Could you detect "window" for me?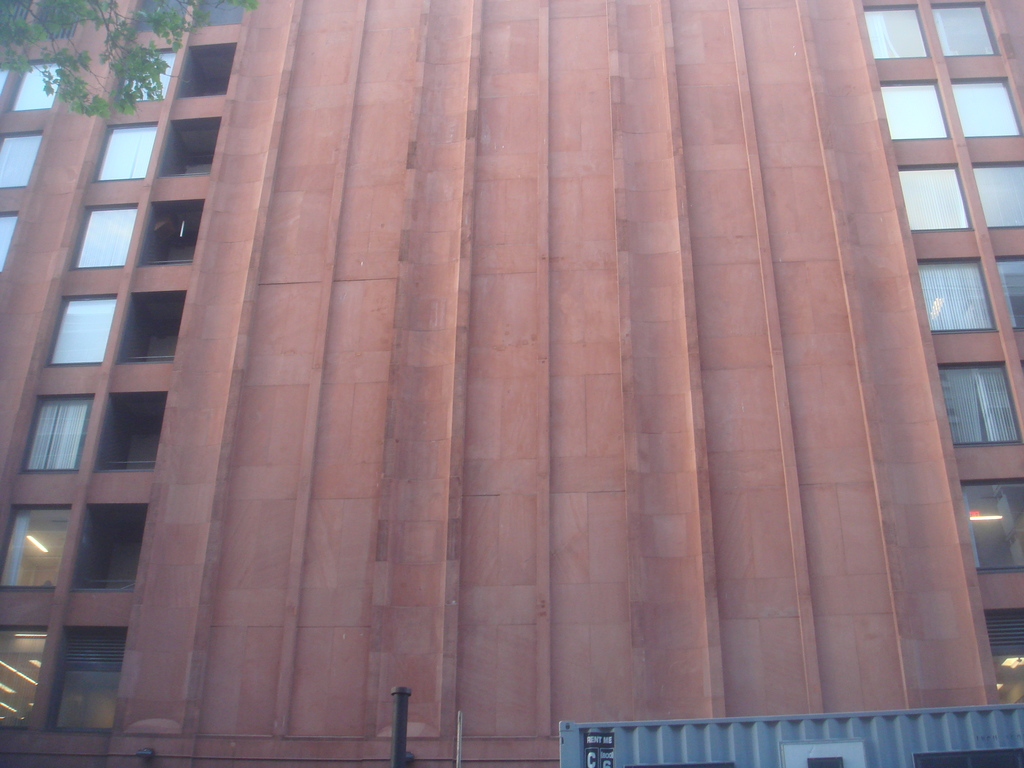
Detection result: <box>969,155,1023,228</box>.
